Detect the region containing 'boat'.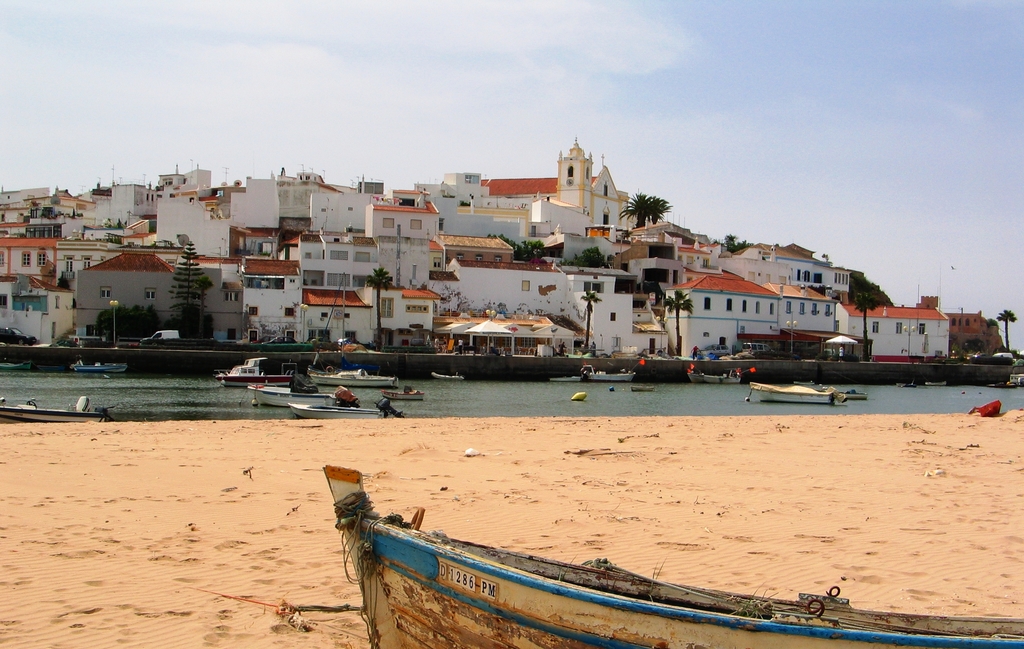
locate(924, 377, 949, 386).
